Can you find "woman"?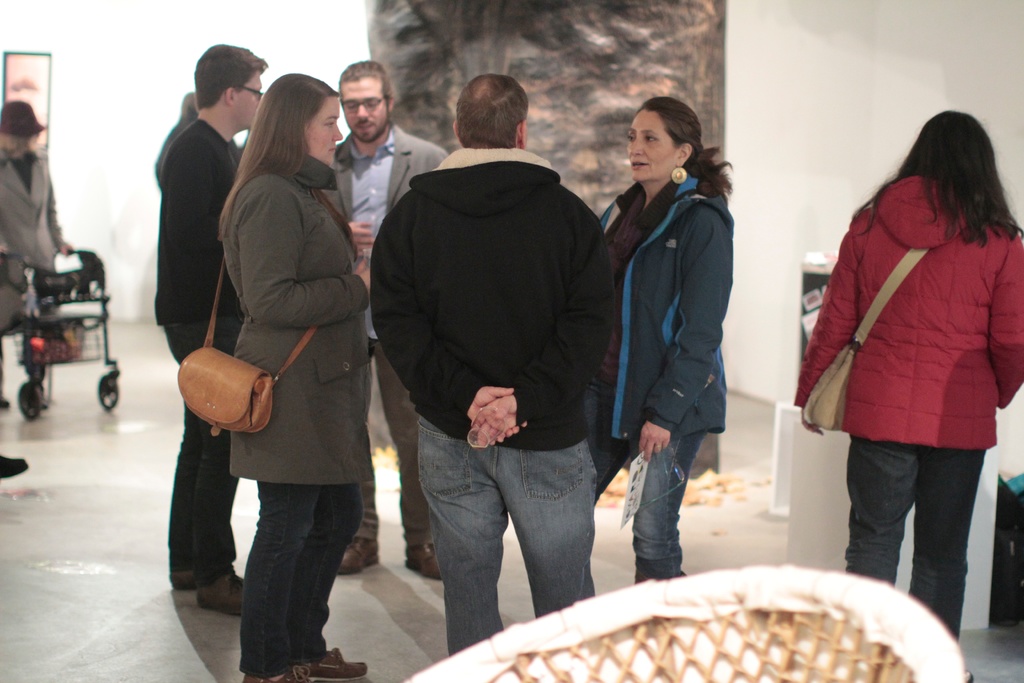
Yes, bounding box: (x1=185, y1=62, x2=382, y2=664).
